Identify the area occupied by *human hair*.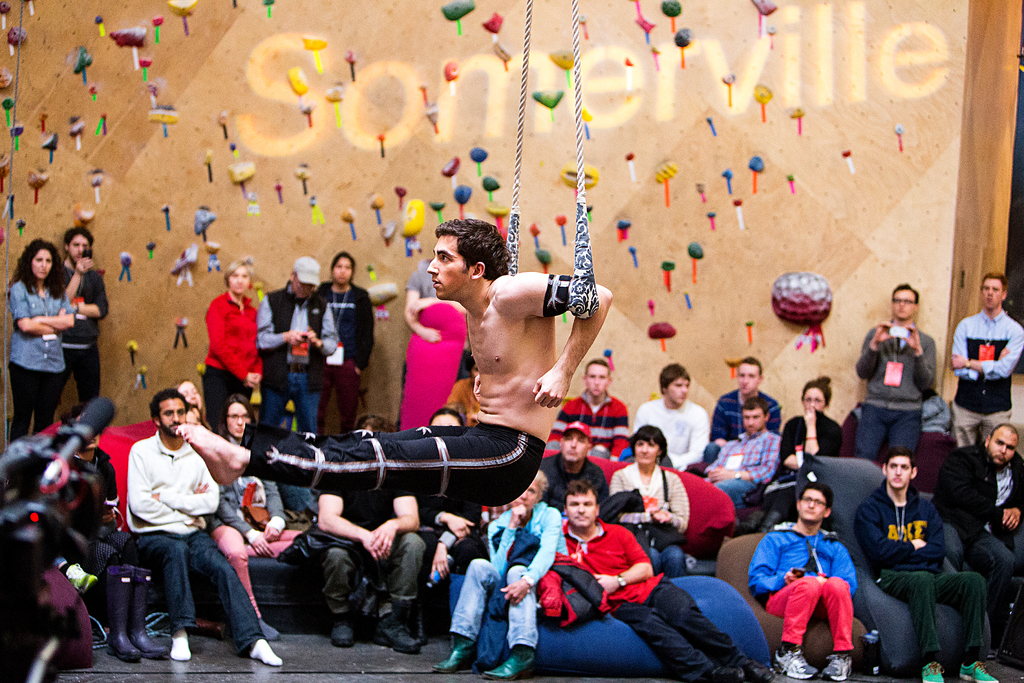
Area: [884, 448, 917, 478].
